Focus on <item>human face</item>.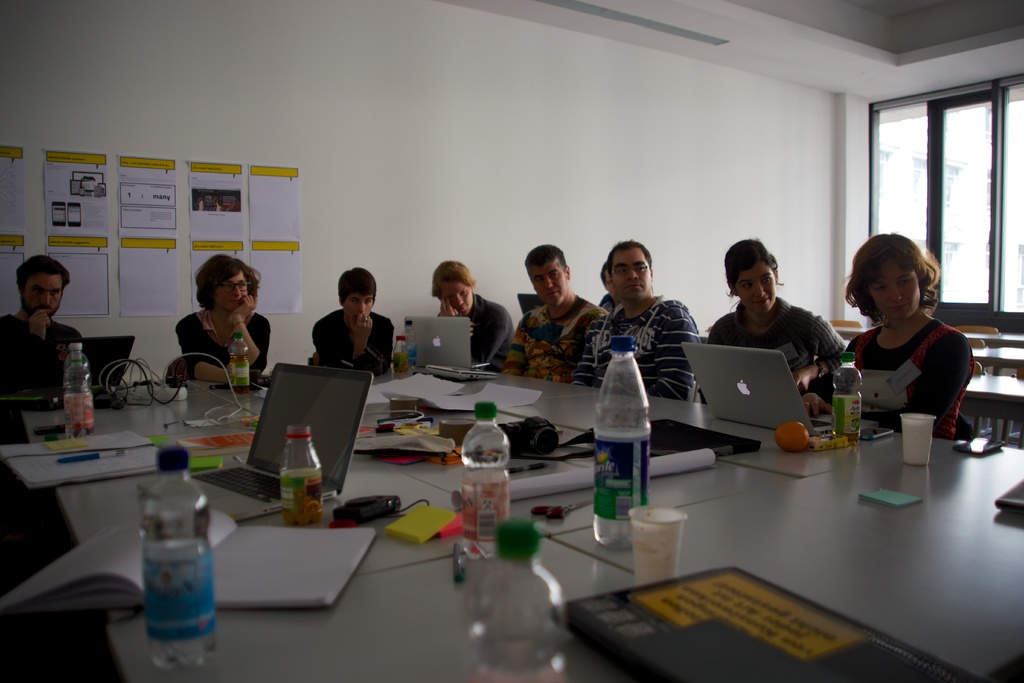
Focused at 214 272 253 317.
